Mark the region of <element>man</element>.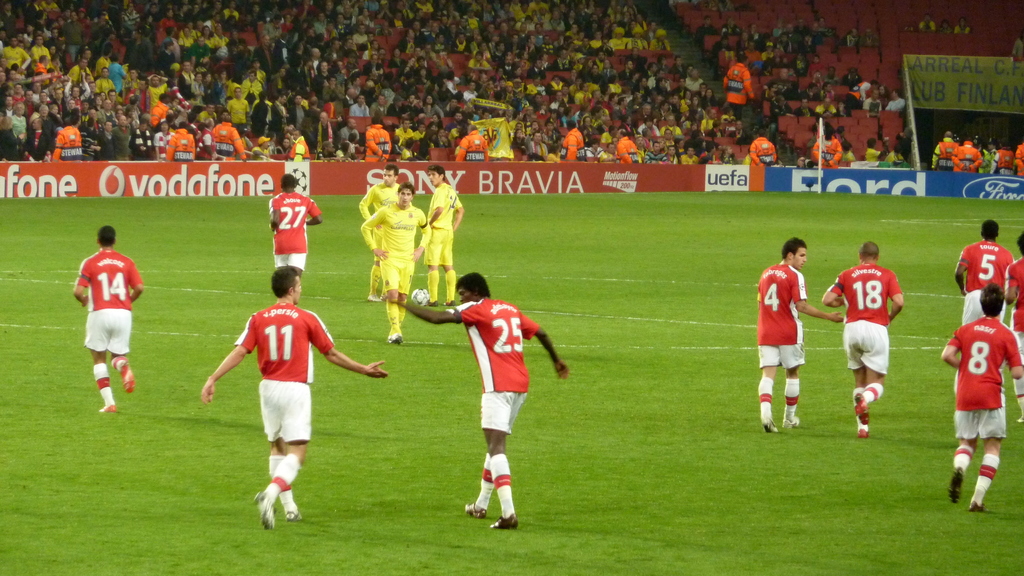
Region: region(49, 127, 76, 164).
